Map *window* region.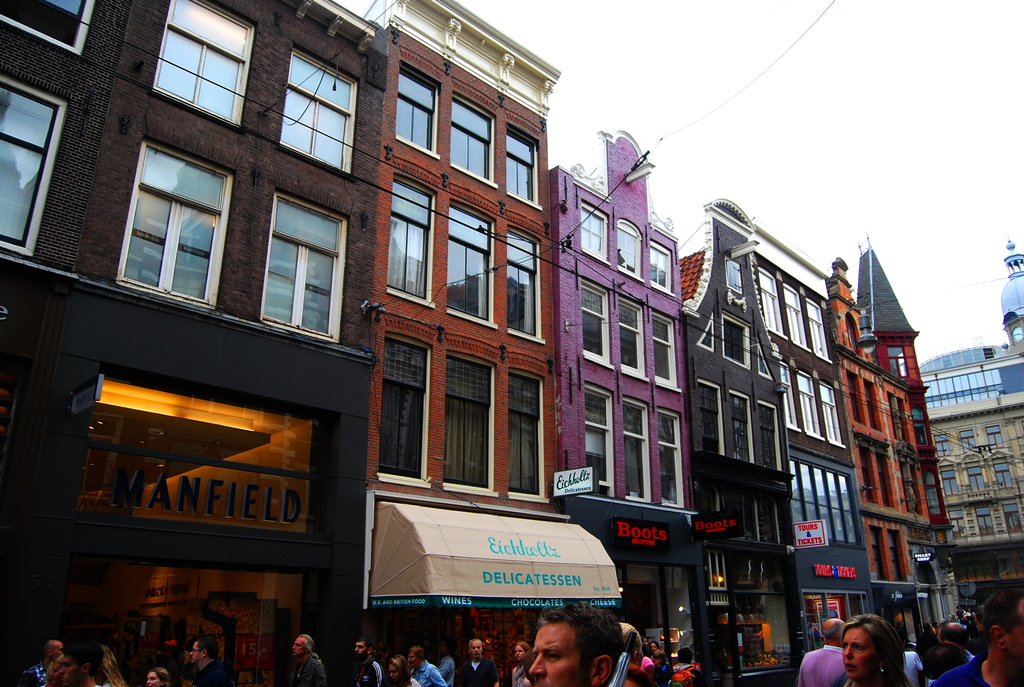
Mapped to bbox=[580, 285, 609, 365].
